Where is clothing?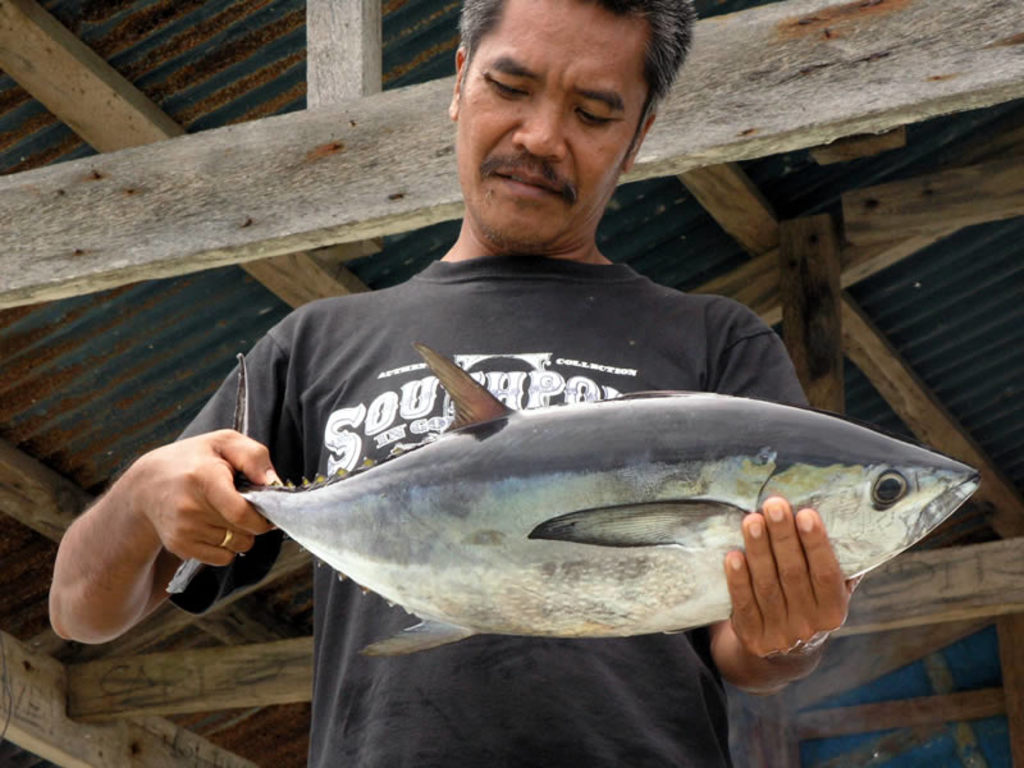
bbox=(160, 252, 824, 767).
